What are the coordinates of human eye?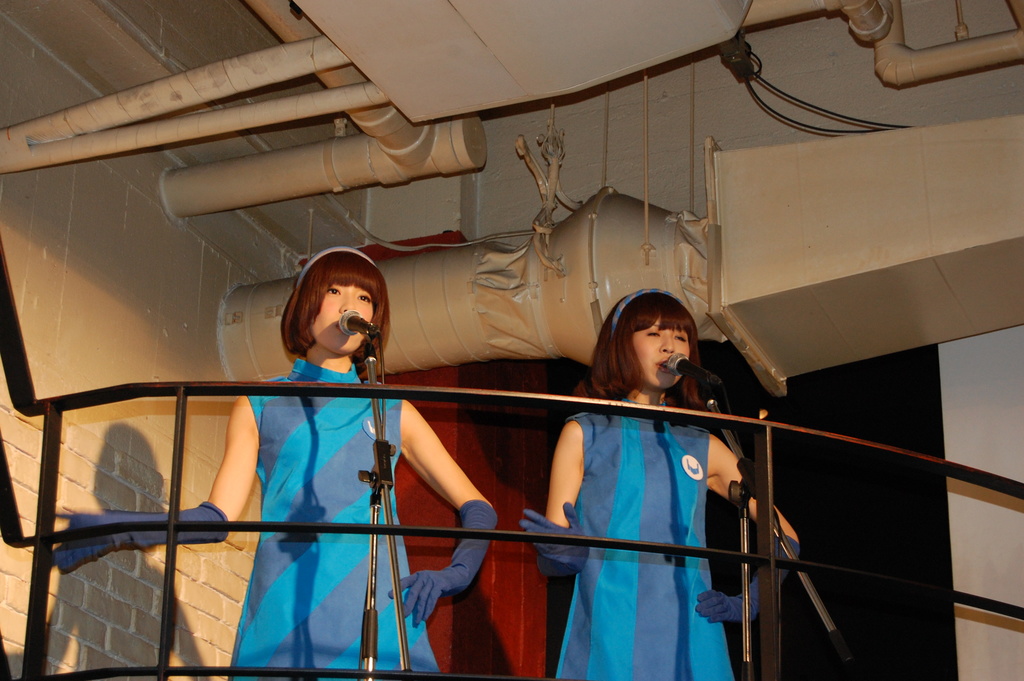
355, 294, 371, 303.
